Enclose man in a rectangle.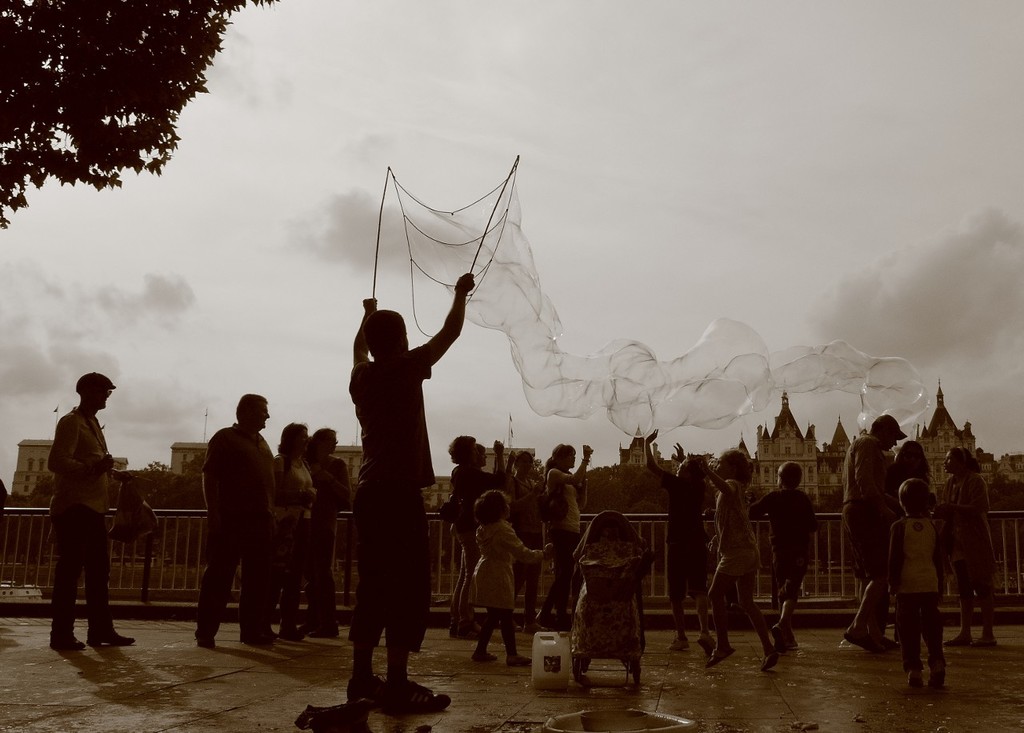
[left=180, top=401, right=282, bottom=656].
